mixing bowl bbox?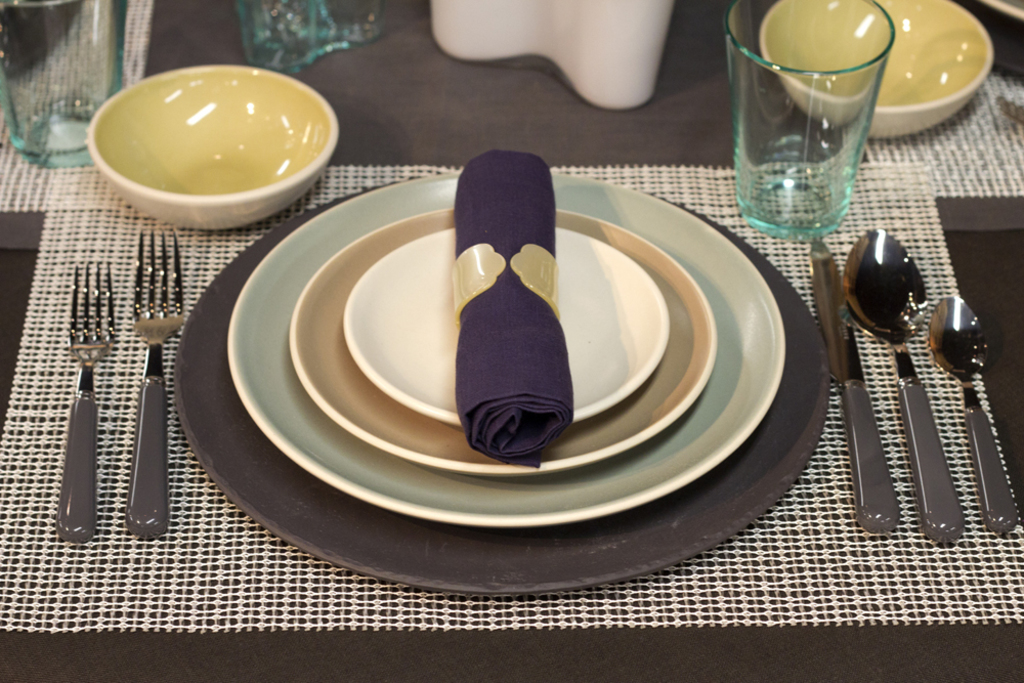
Rect(761, 0, 996, 140)
